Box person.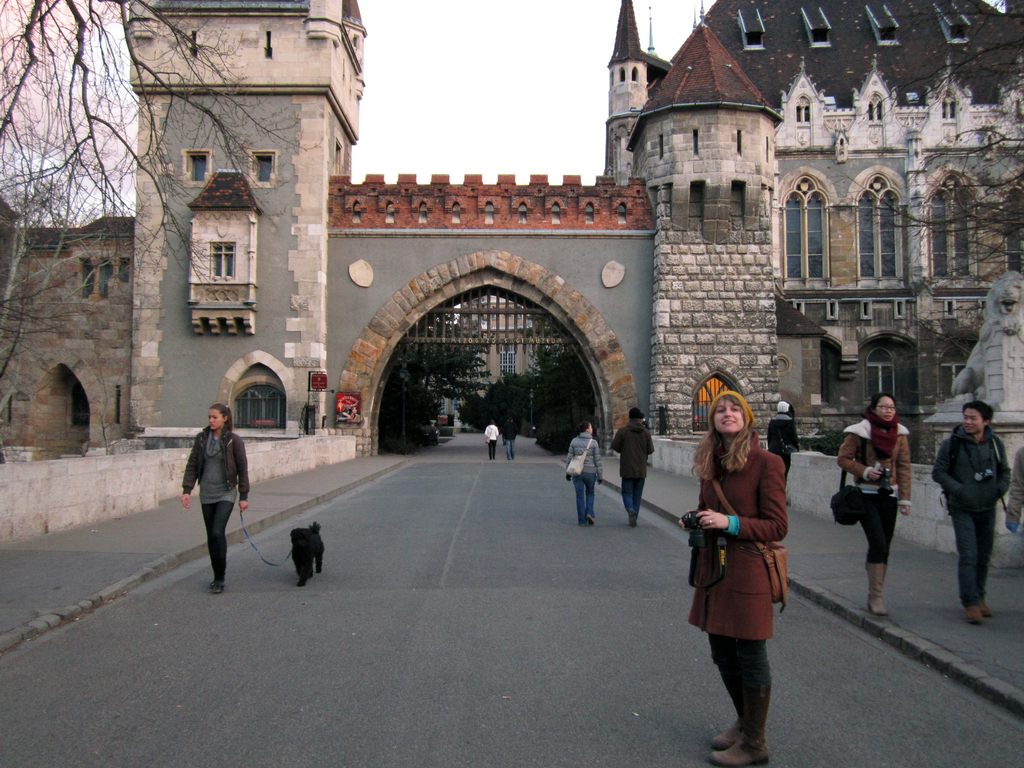
bbox=(929, 402, 1012, 623).
